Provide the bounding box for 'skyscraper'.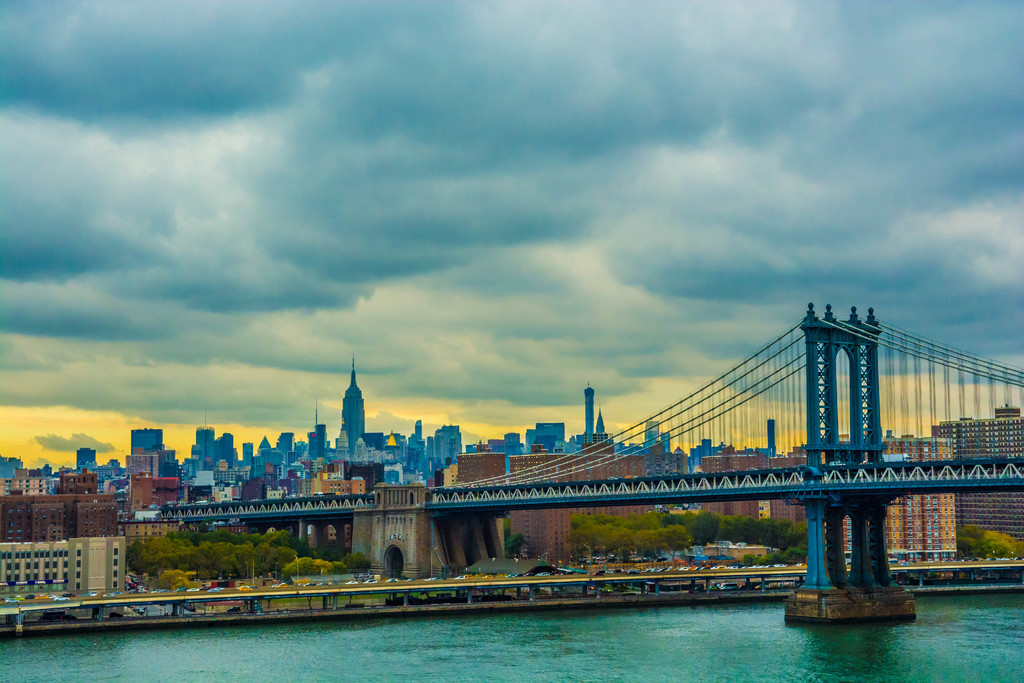
(595, 407, 607, 440).
